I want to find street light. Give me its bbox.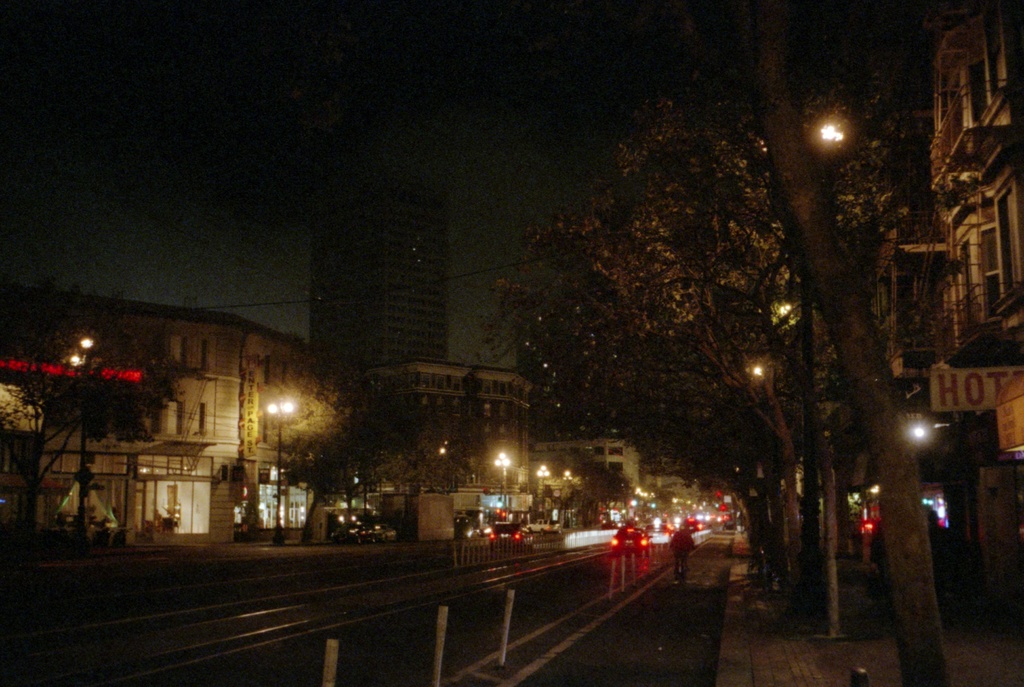
locate(558, 464, 573, 485).
